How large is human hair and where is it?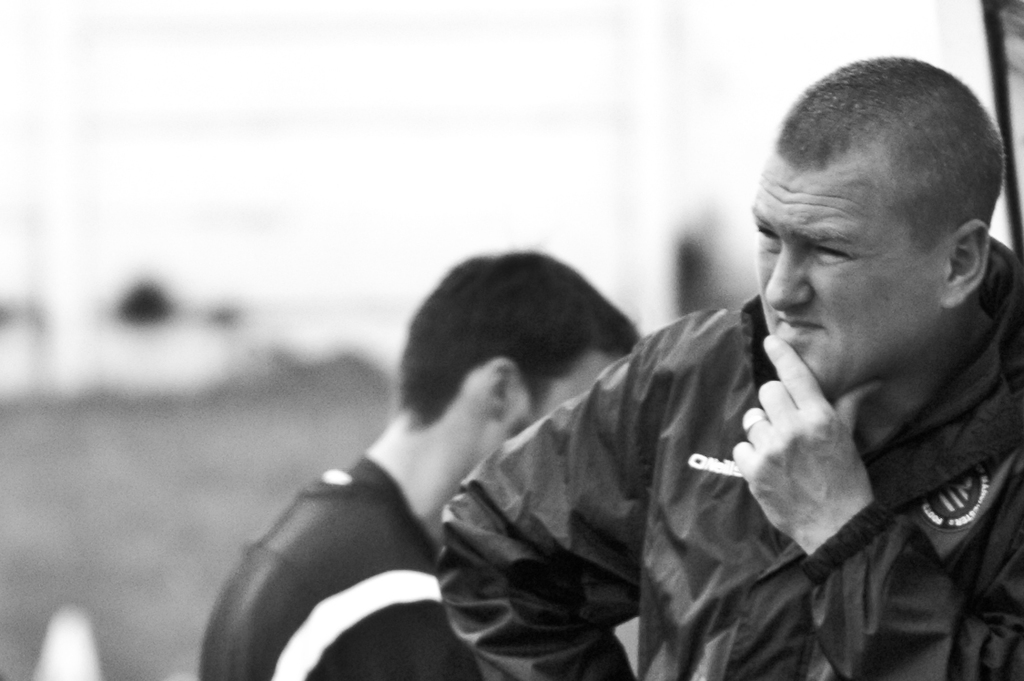
Bounding box: [x1=780, y1=53, x2=1012, y2=251].
